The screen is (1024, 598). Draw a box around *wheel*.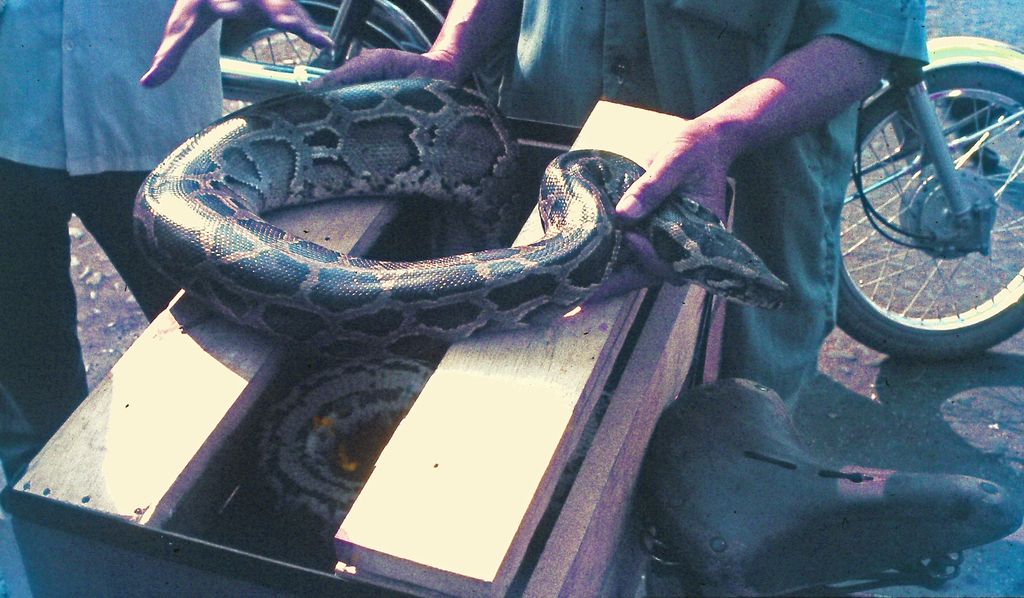
BBox(211, 0, 399, 125).
